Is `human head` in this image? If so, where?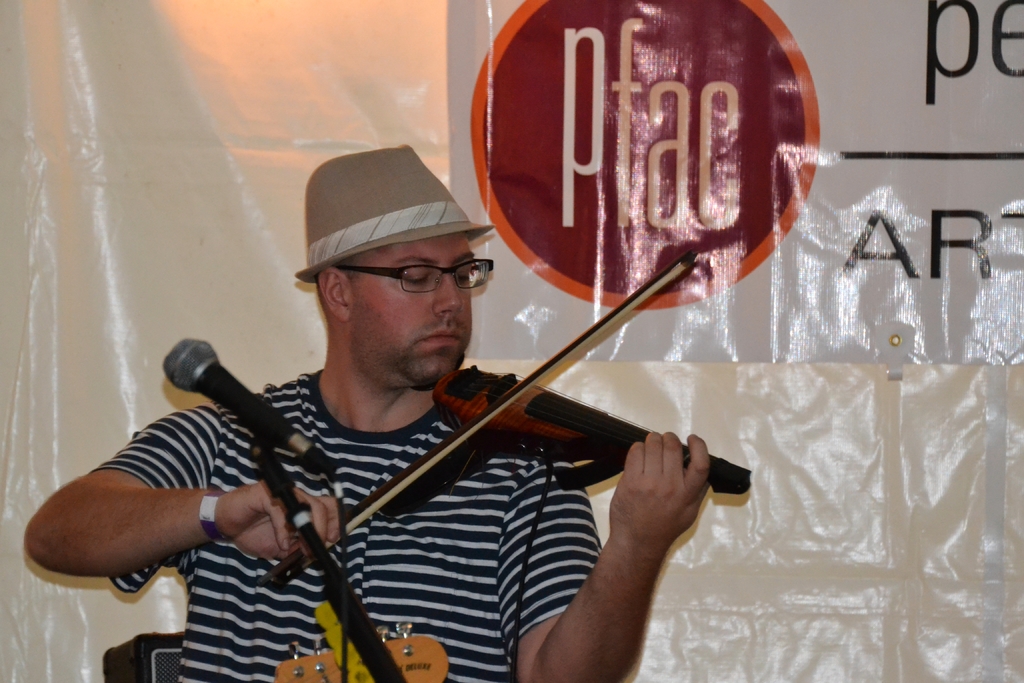
Yes, at x1=319 y1=235 x2=481 y2=386.
